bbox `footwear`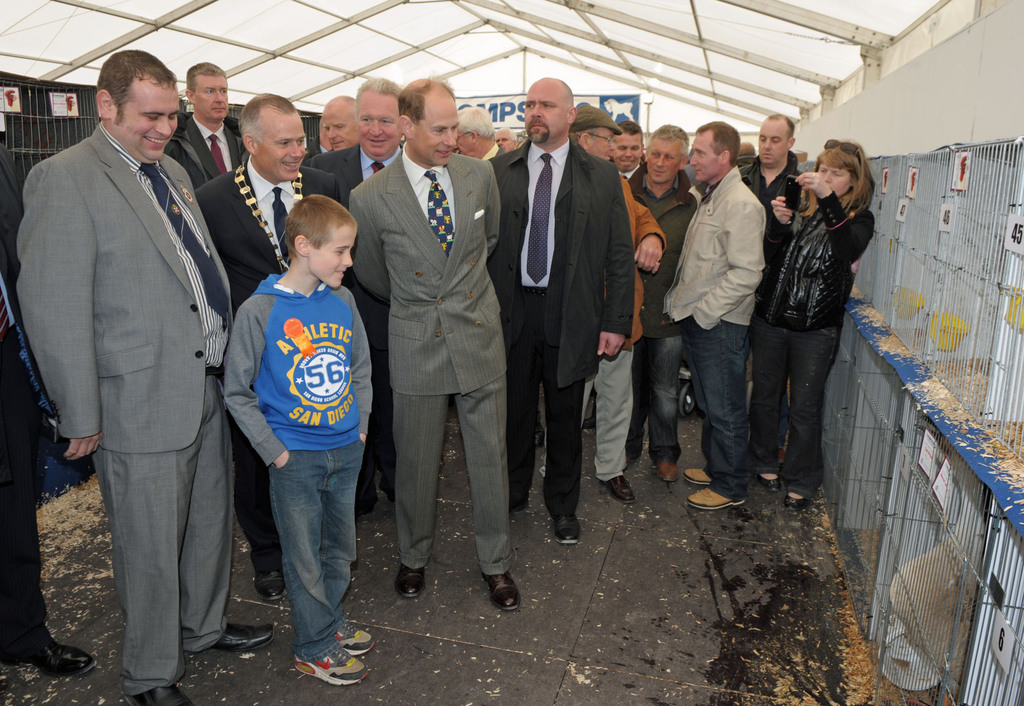
BBox(758, 472, 784, 493)
